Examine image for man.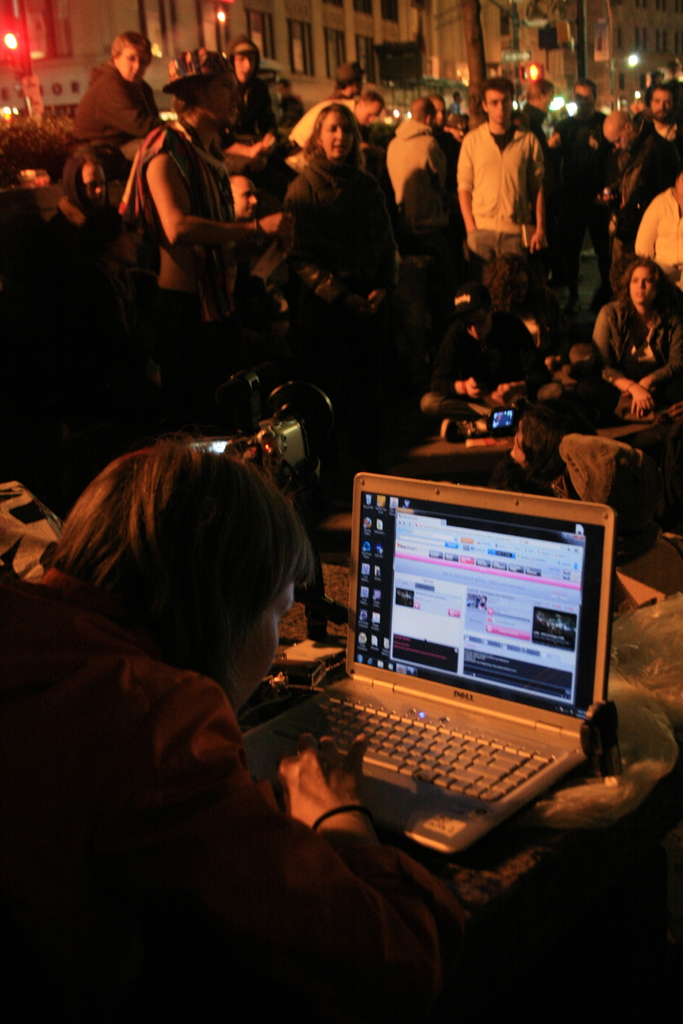
Examination result: pyautogui.locateOnScreen(64, 30, 164, 146).
